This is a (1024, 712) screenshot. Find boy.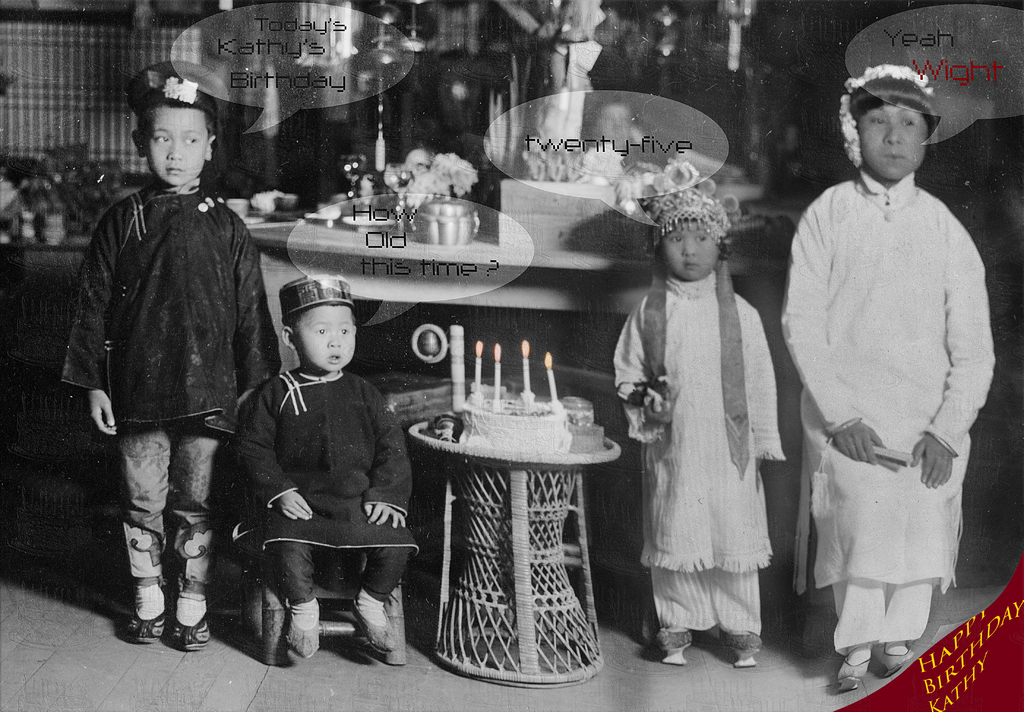
Bounding box: Rect(780, 67, 990, 686).
